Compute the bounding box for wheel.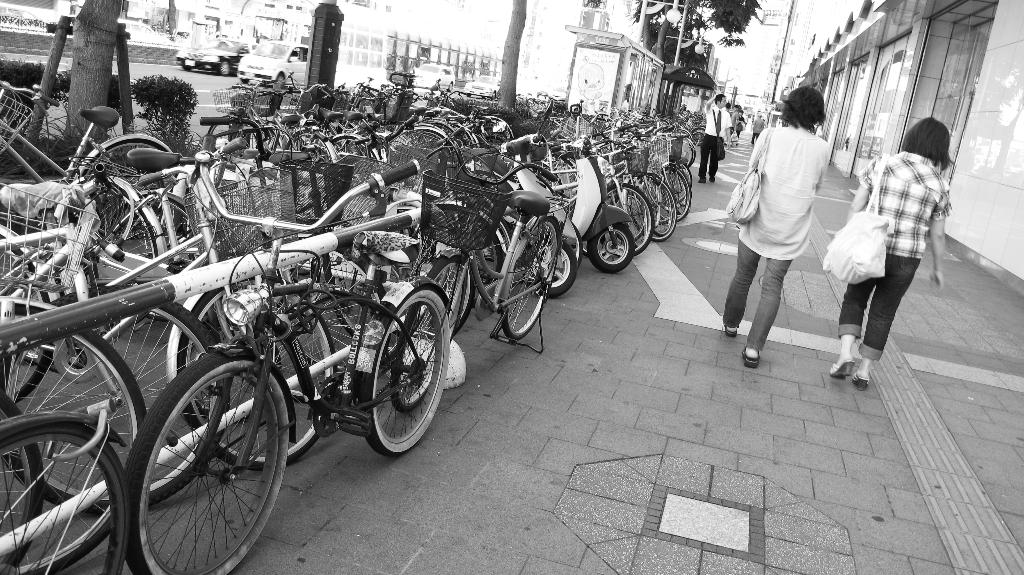
x1=276 y1=72 x2=285 y2=87.
